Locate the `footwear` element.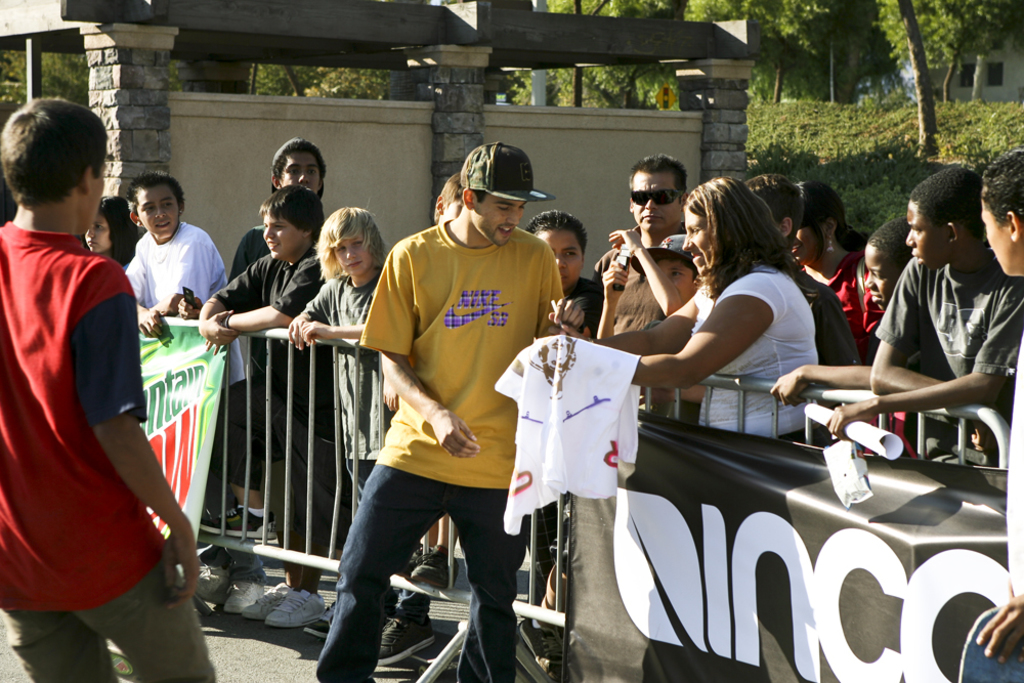
Element bbox: 249, 579, 291, 617.
